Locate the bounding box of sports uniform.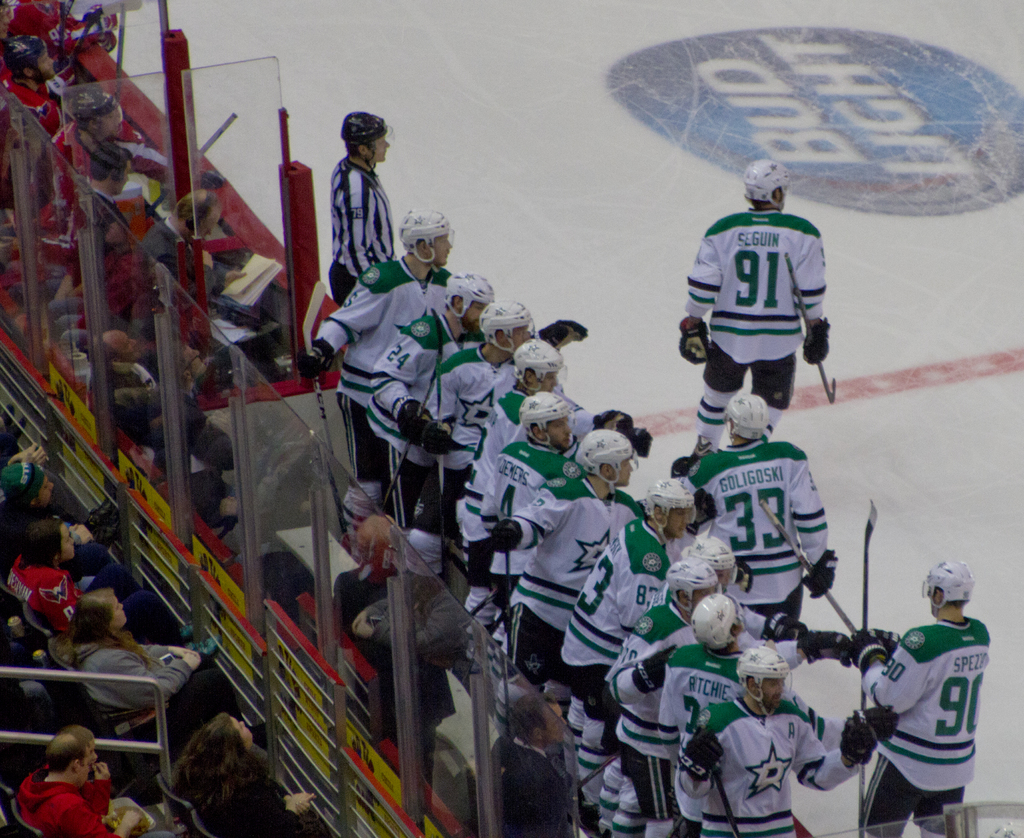
Bounding box: bbox(864, 614, 989, 837).
